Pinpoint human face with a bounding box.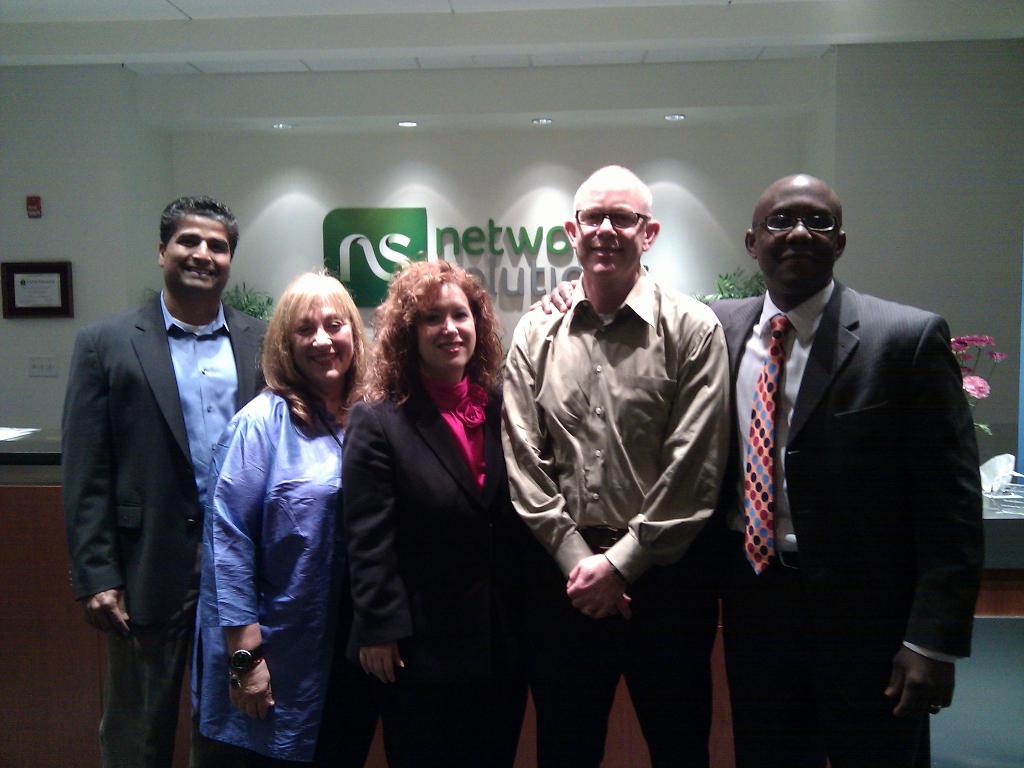
left=289, top=290, right=357, bottom=384.
